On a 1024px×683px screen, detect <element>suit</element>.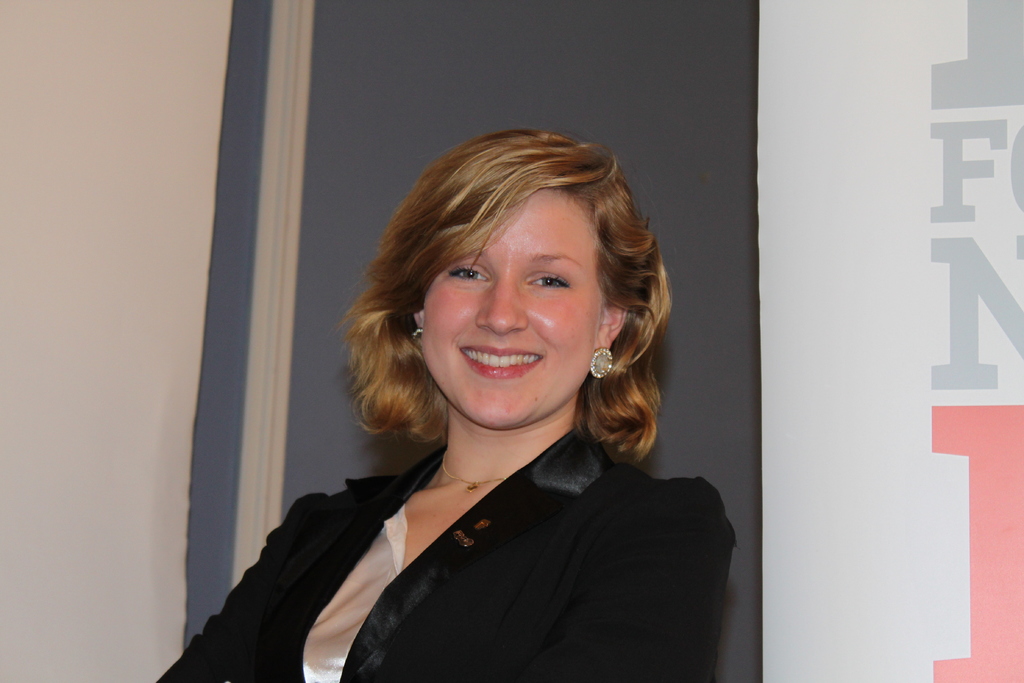
<region>175, 416, 776, 679</region>.
